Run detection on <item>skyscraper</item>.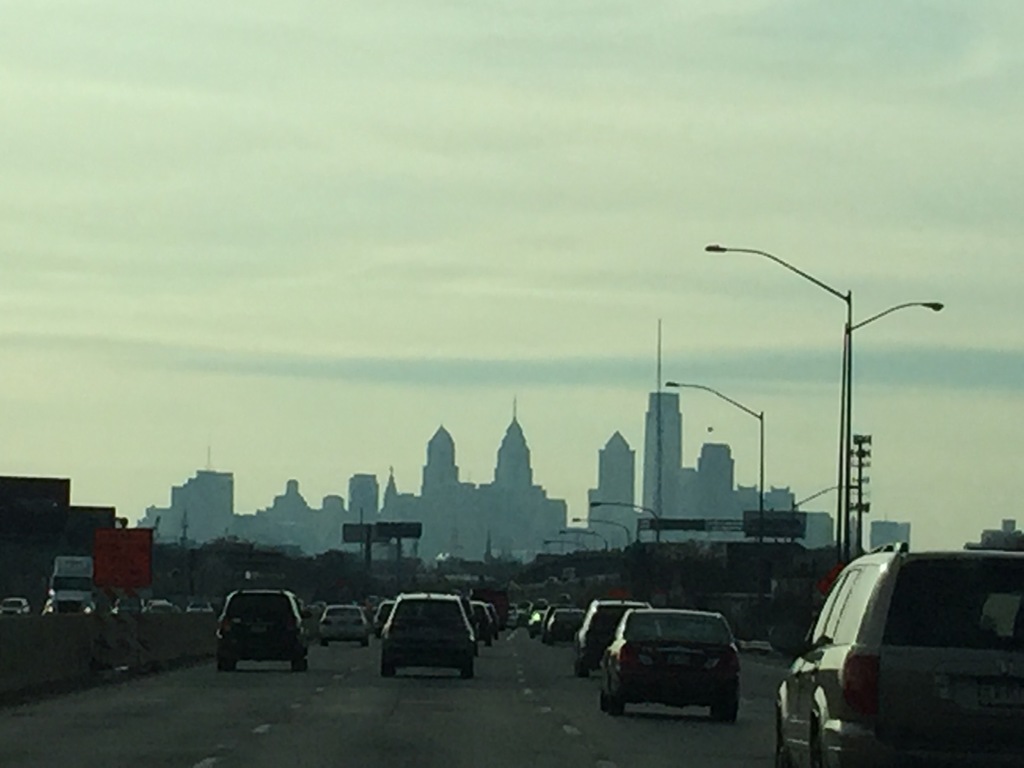
Result: [644,390,685,539].
